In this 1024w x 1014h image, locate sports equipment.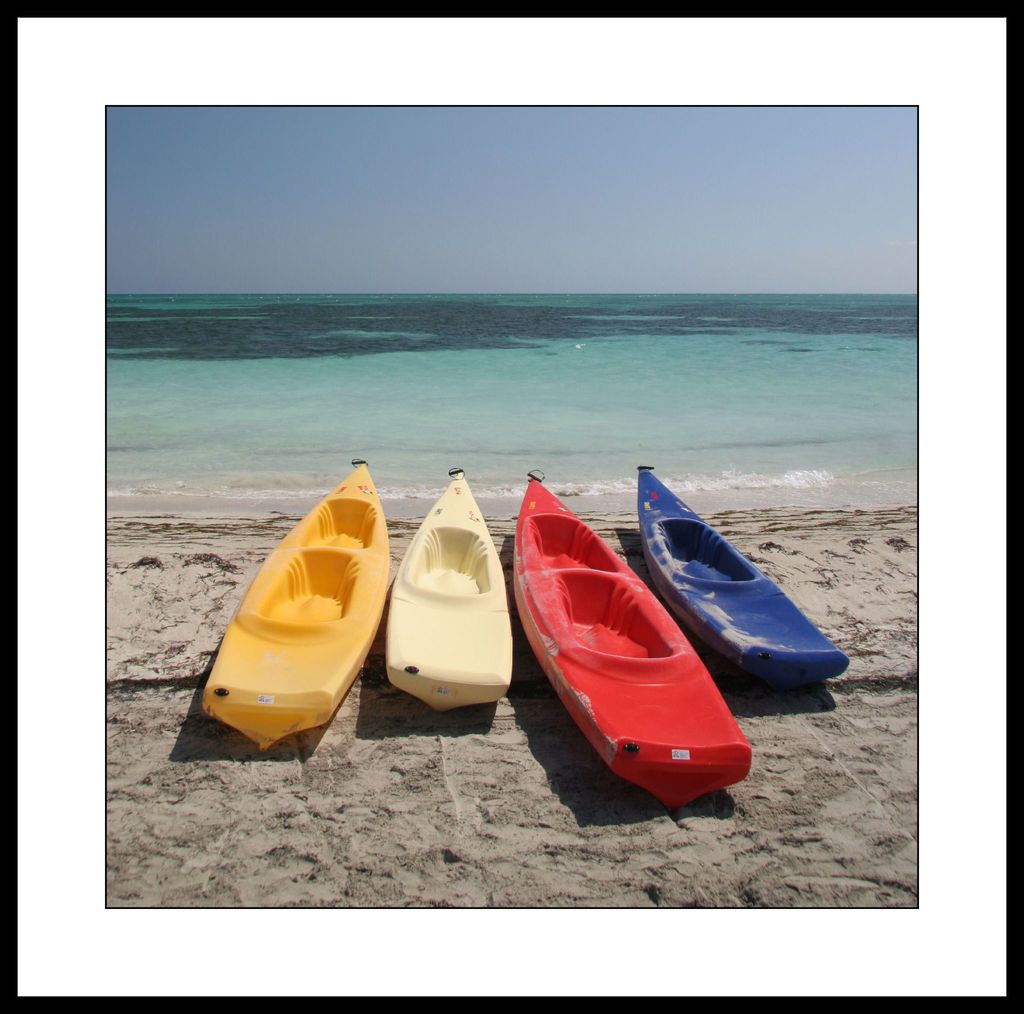
Bounding box: locate(203, 455, 390, 752).
